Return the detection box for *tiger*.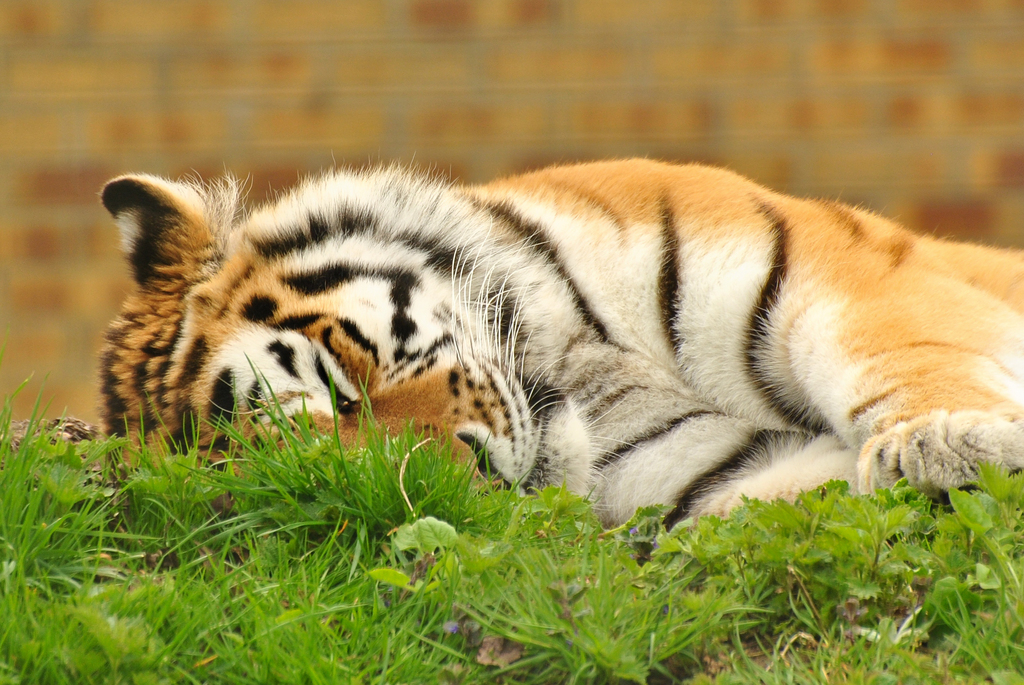
<box>82,145,1023,571</box>.
